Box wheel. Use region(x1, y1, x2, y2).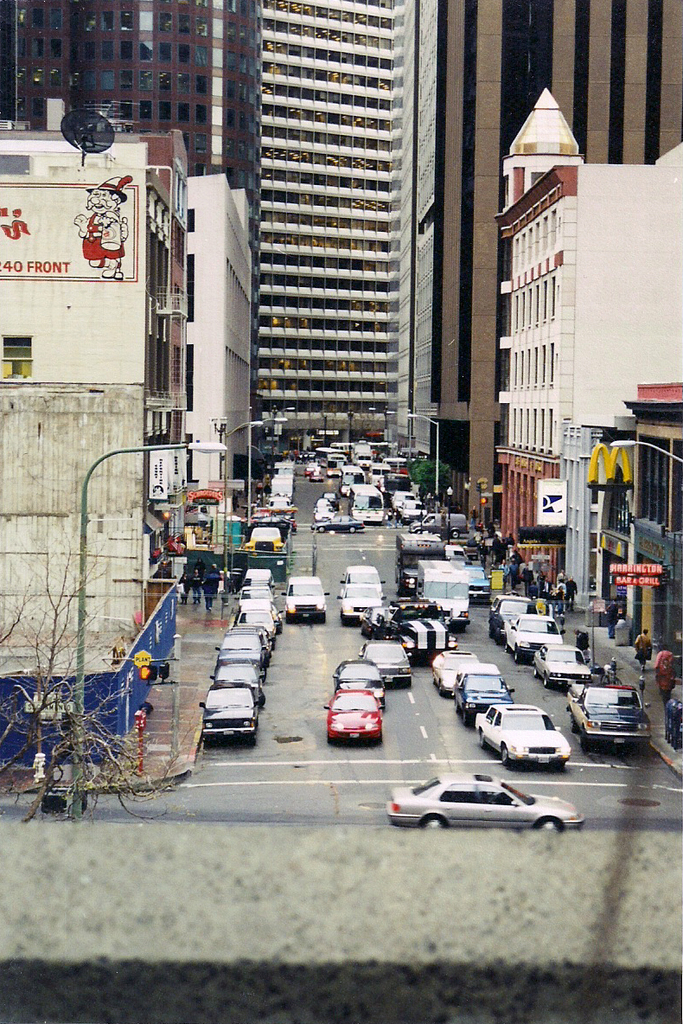
region(257, 690, 265, 706).
